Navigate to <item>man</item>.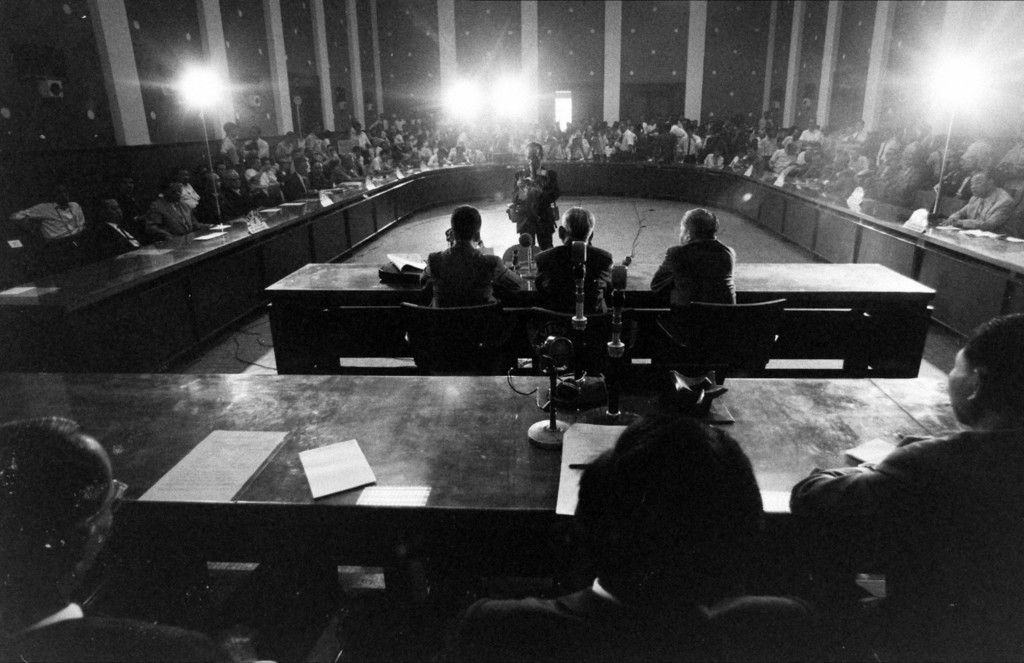
Navigation target: (left=453, top=409, right=814, bottom=662).
